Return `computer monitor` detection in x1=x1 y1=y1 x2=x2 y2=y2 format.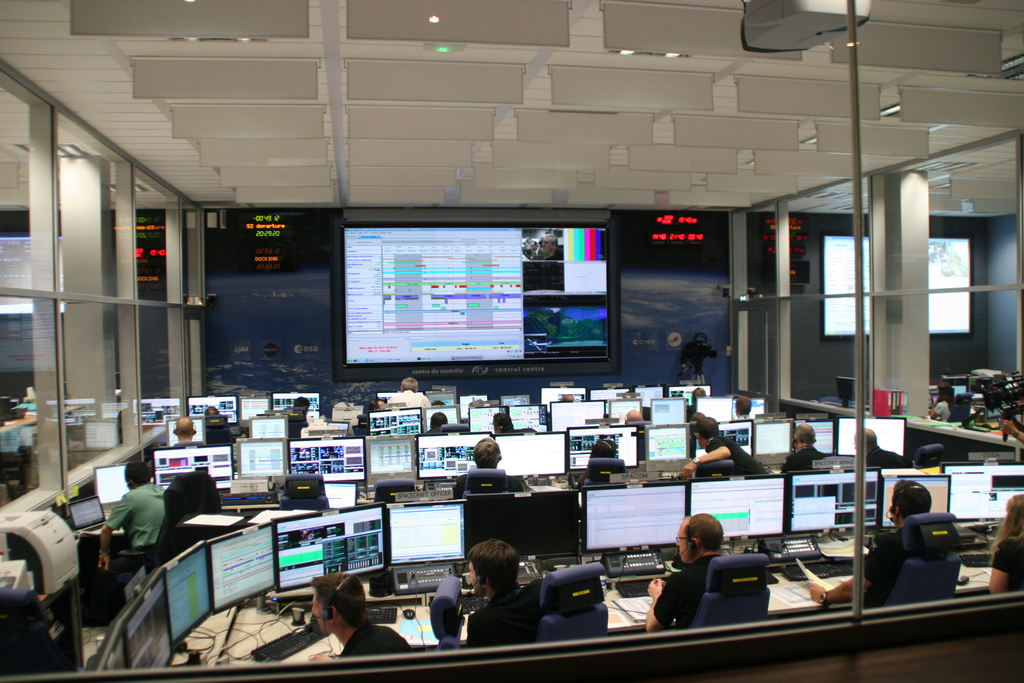
x1=289 y1=438 x2=365 y2=483.
